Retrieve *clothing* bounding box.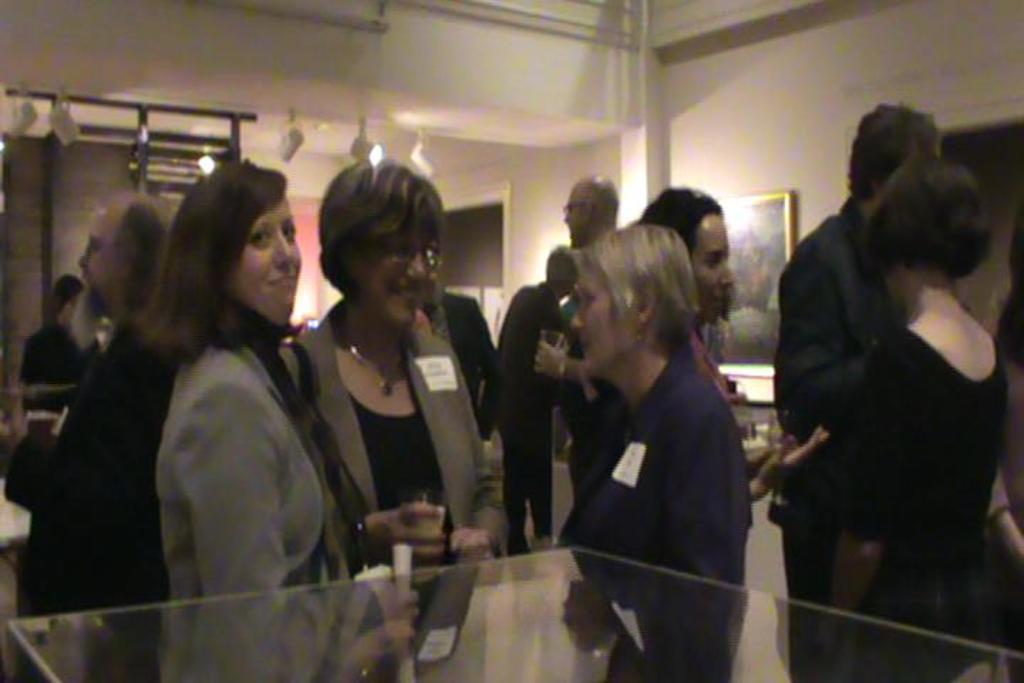
Bounding box: (573,342,748,682).
